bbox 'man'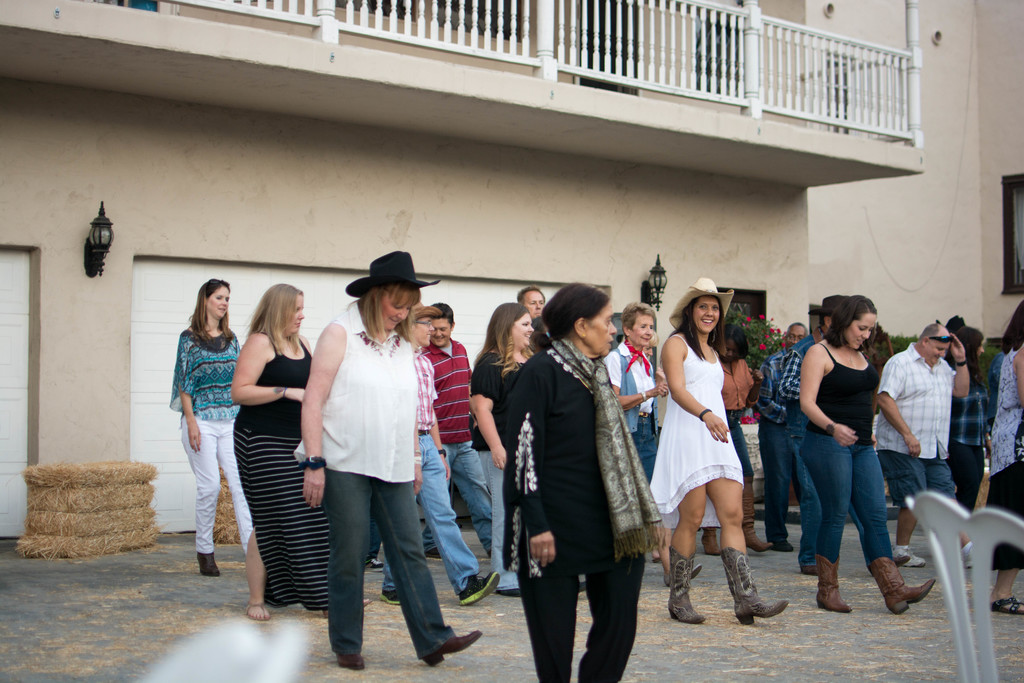
x1=414 y1=296 x2=493 y2=559
